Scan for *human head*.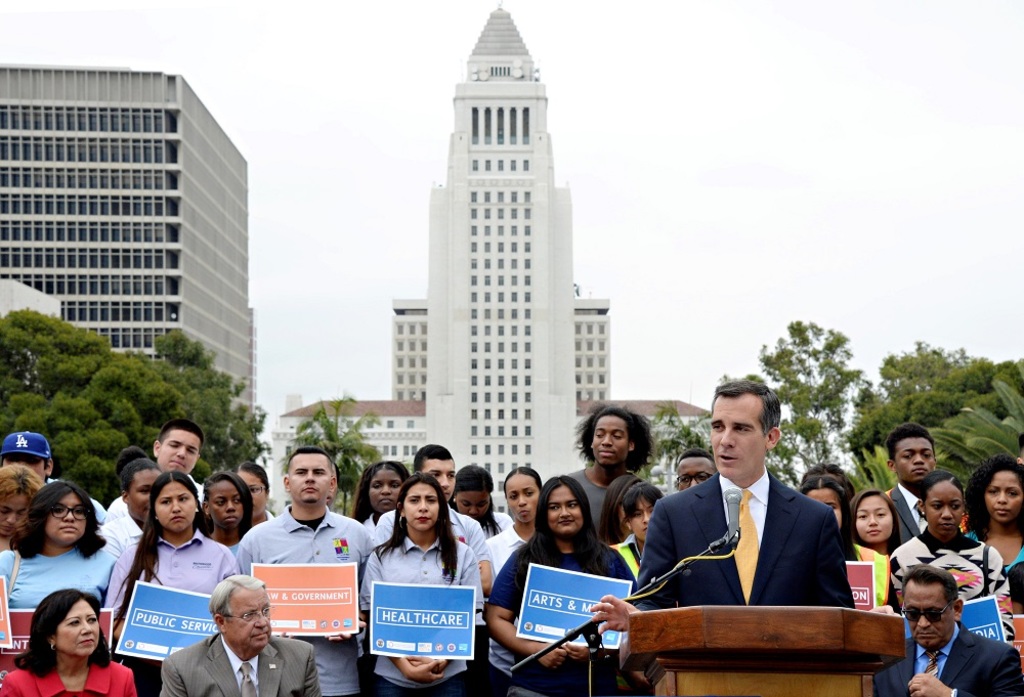
Scan result: {"x1": 146, "y1": 472, "x2": 203, "y2": 535}.
